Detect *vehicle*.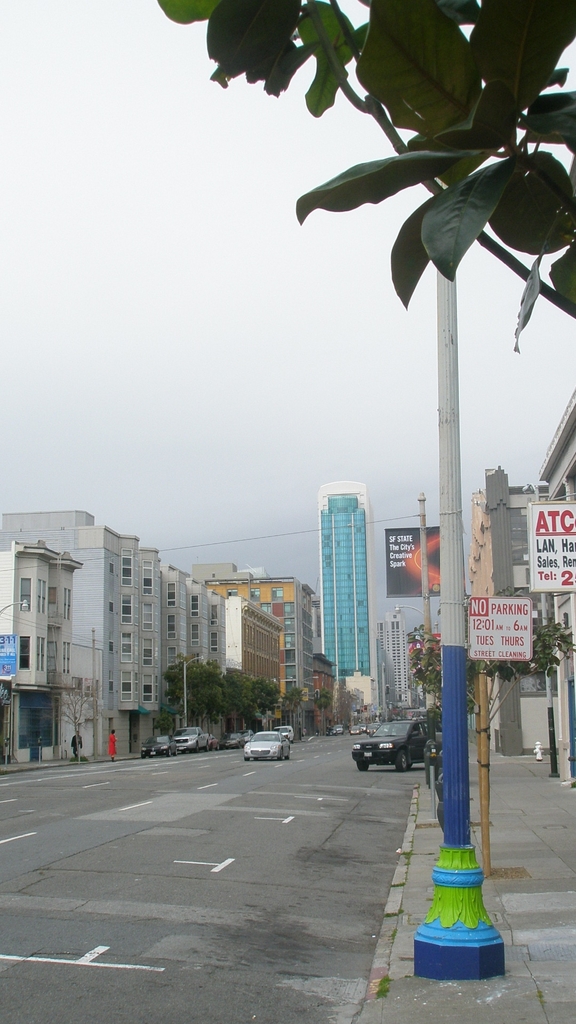
Detected at 358,724,369,732.
